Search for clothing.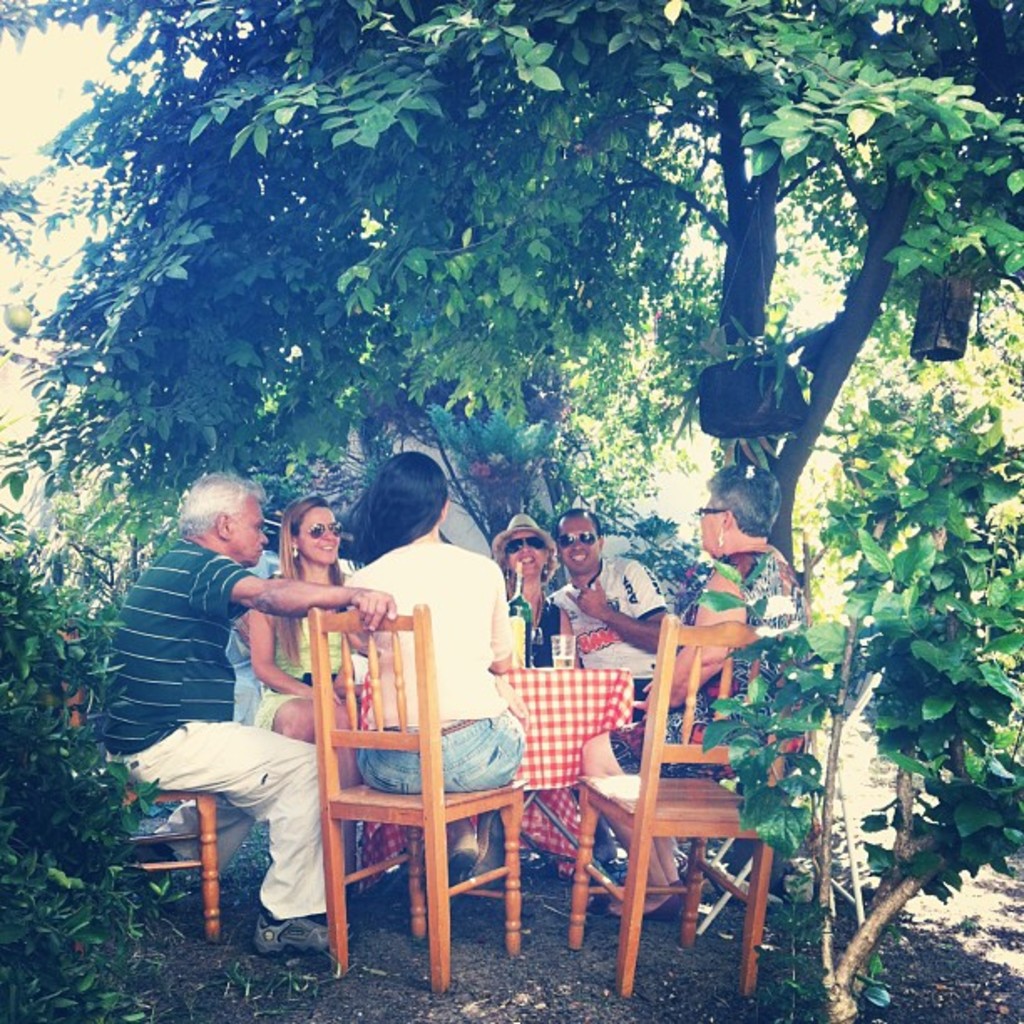
Found at [x1=607, y1=547, x2=801, y2=783].
